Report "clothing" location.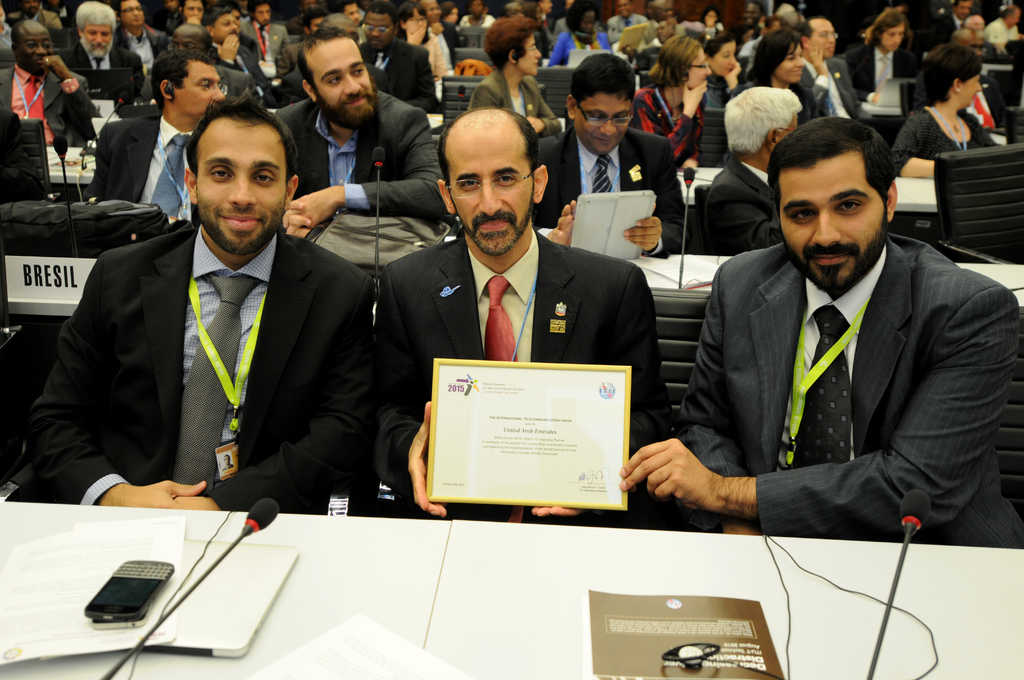
Report: box=[705, 68, 735, 125].
